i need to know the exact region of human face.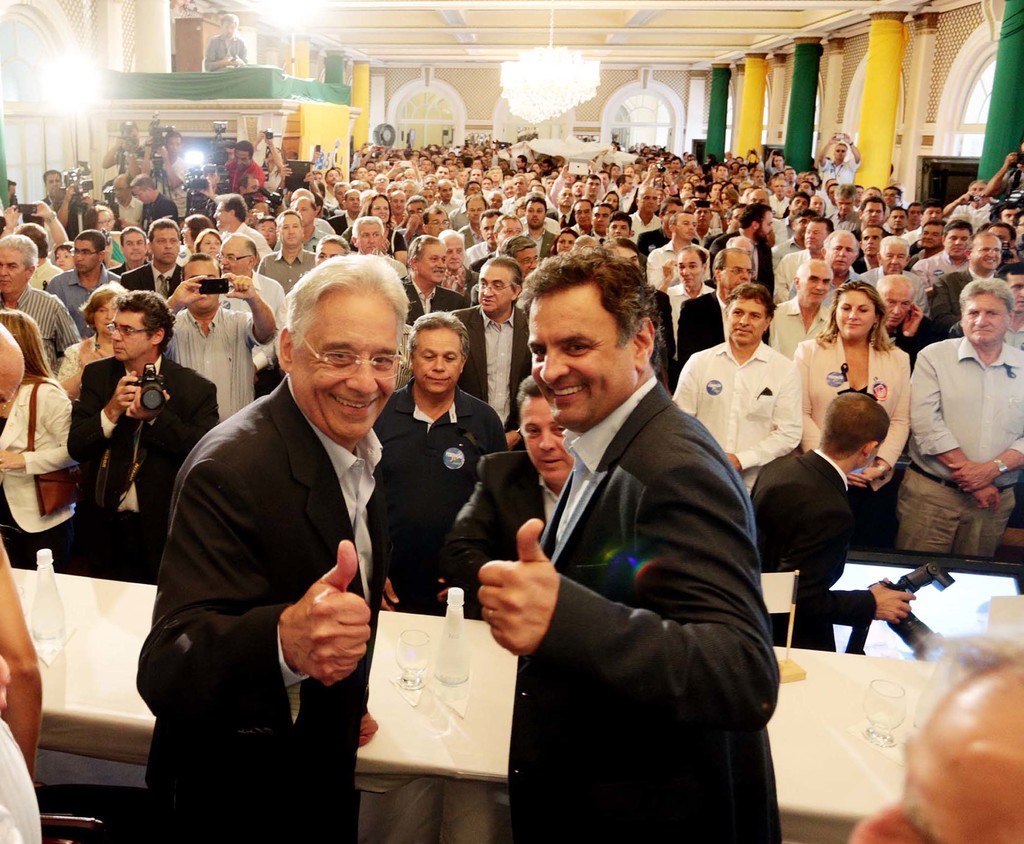
Region: (504,184,514,196).
